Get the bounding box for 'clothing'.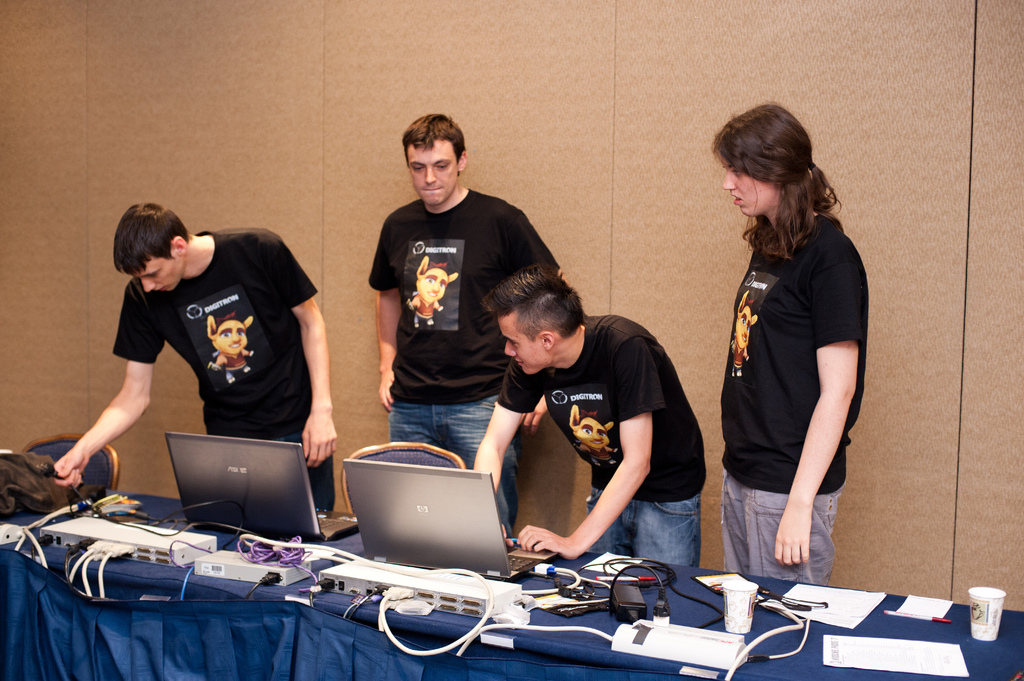
(98,223,340,520).
